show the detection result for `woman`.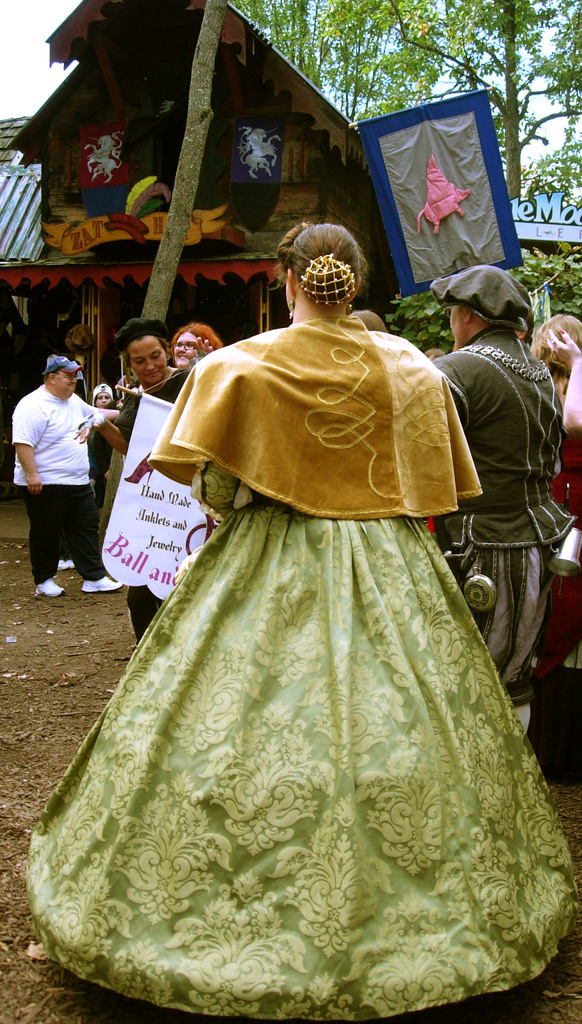
bbox(29, 183, 581, 985).
